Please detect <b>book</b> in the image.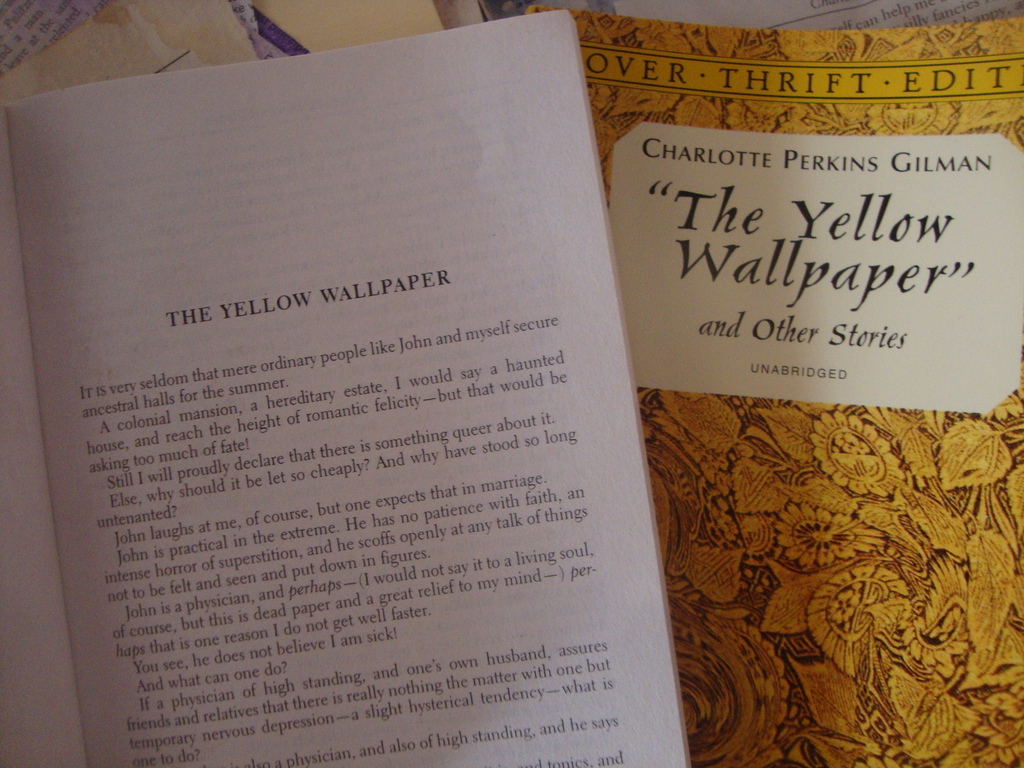
(x1=525, y1=3, x2=1023, y2=767).
